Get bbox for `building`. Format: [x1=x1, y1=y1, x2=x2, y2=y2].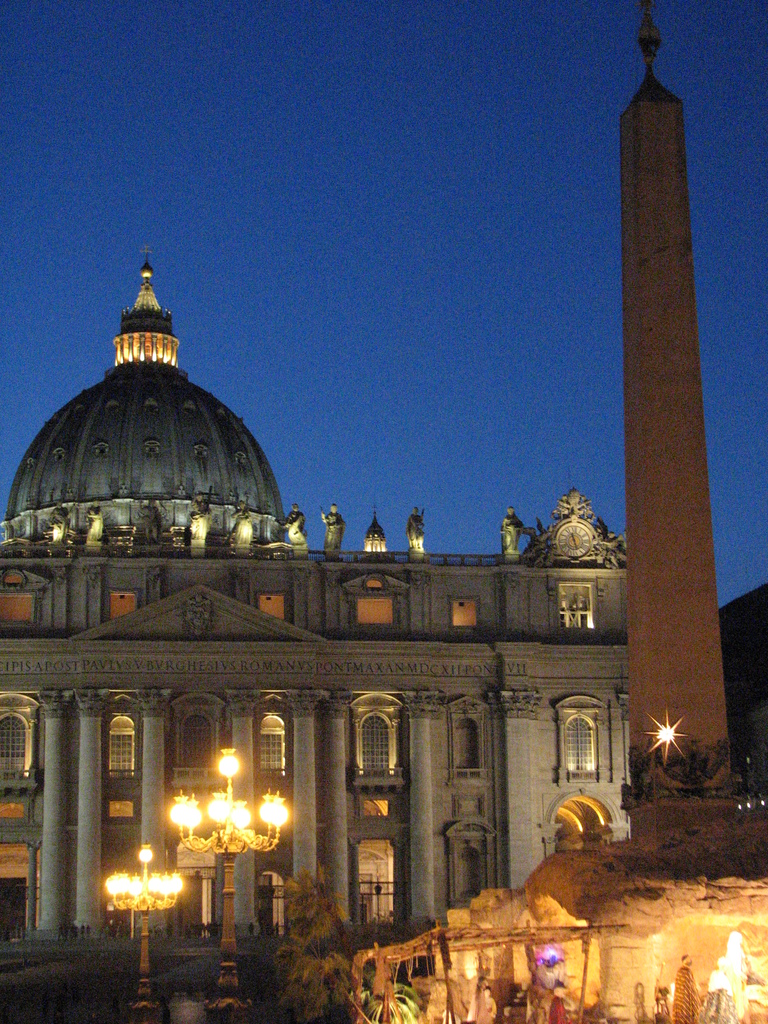
[x1=0, y1=250, x2=629, y2=1023].
